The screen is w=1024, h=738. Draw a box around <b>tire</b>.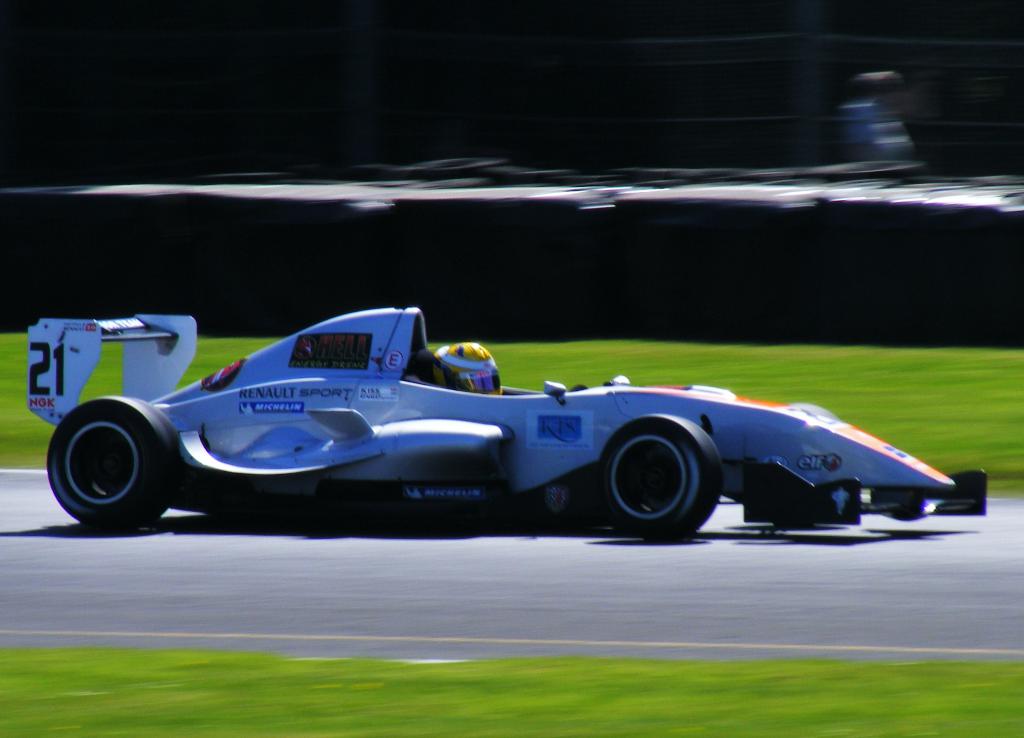
<bbox>49, 395, 182, 529</bbox>.
